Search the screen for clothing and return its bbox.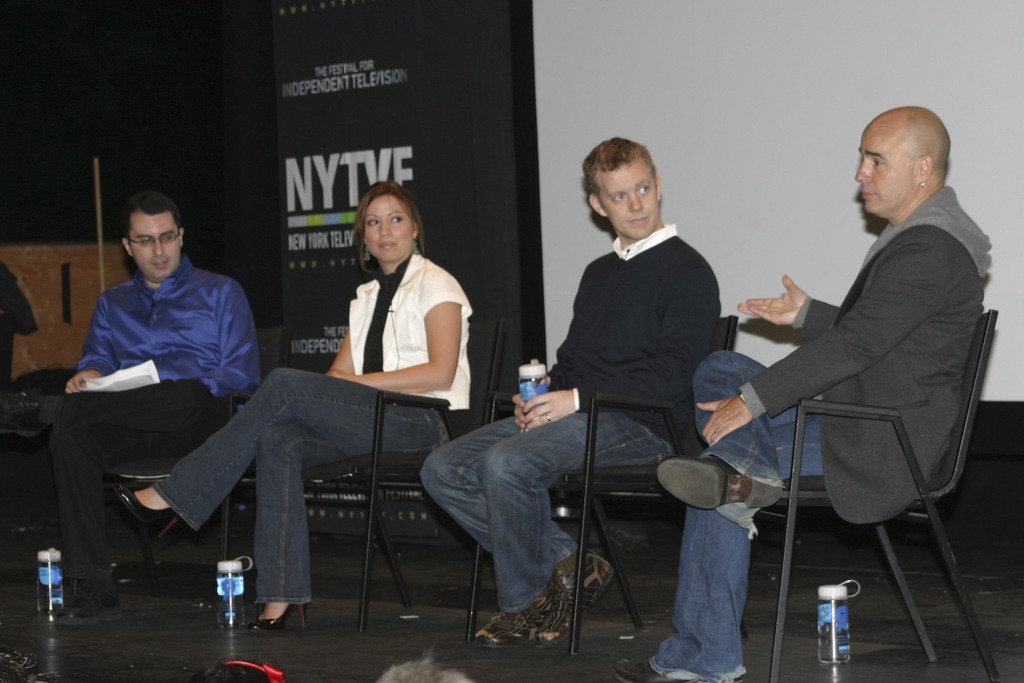
Found: bbox(152, 254, 470, 609).
